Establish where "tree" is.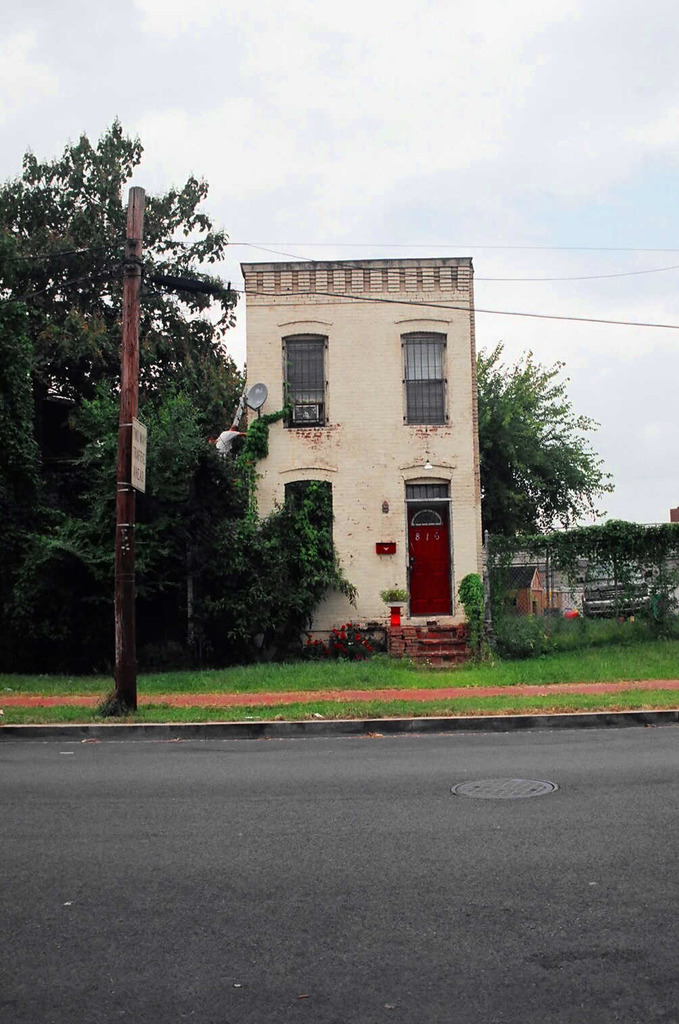
Established at 0,116,357,680.
